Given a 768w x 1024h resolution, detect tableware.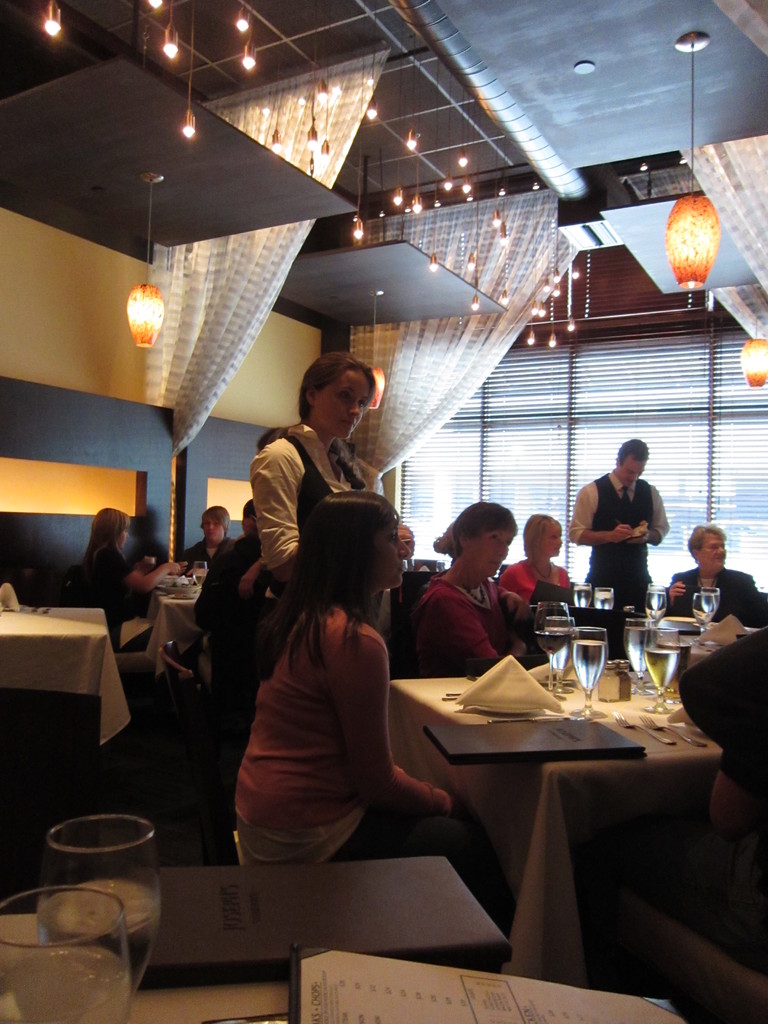
{"x1": 0, "y1": 881, "x2": 131, "y2": 1023}.
